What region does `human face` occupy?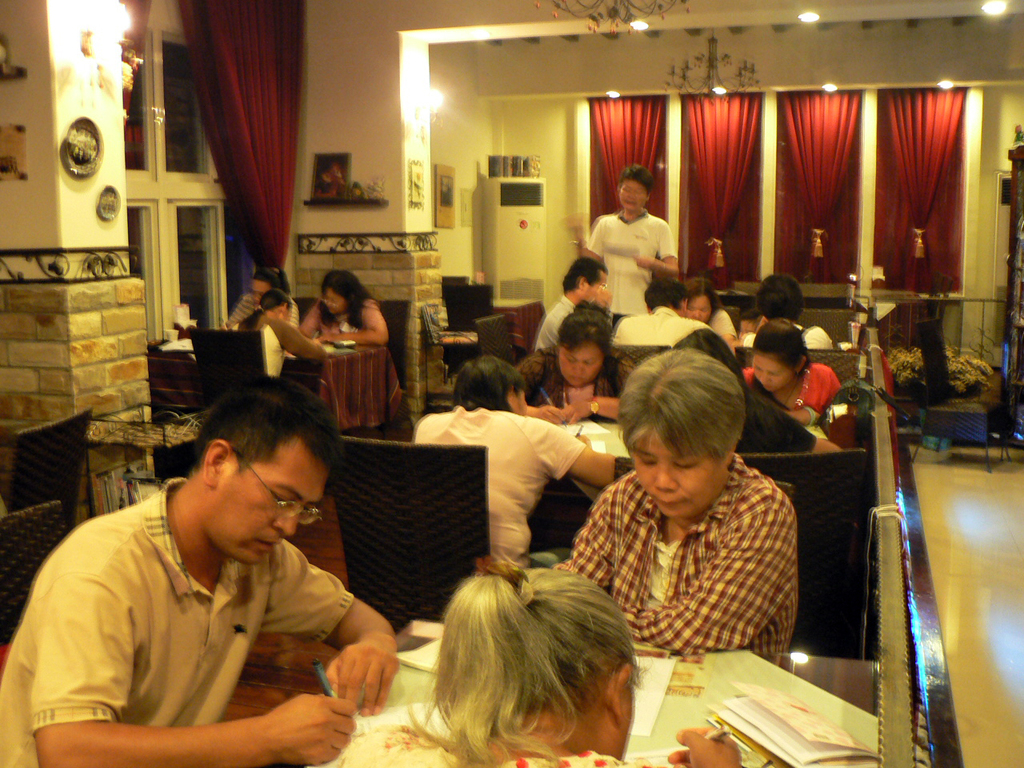
(210,466,330,566).
